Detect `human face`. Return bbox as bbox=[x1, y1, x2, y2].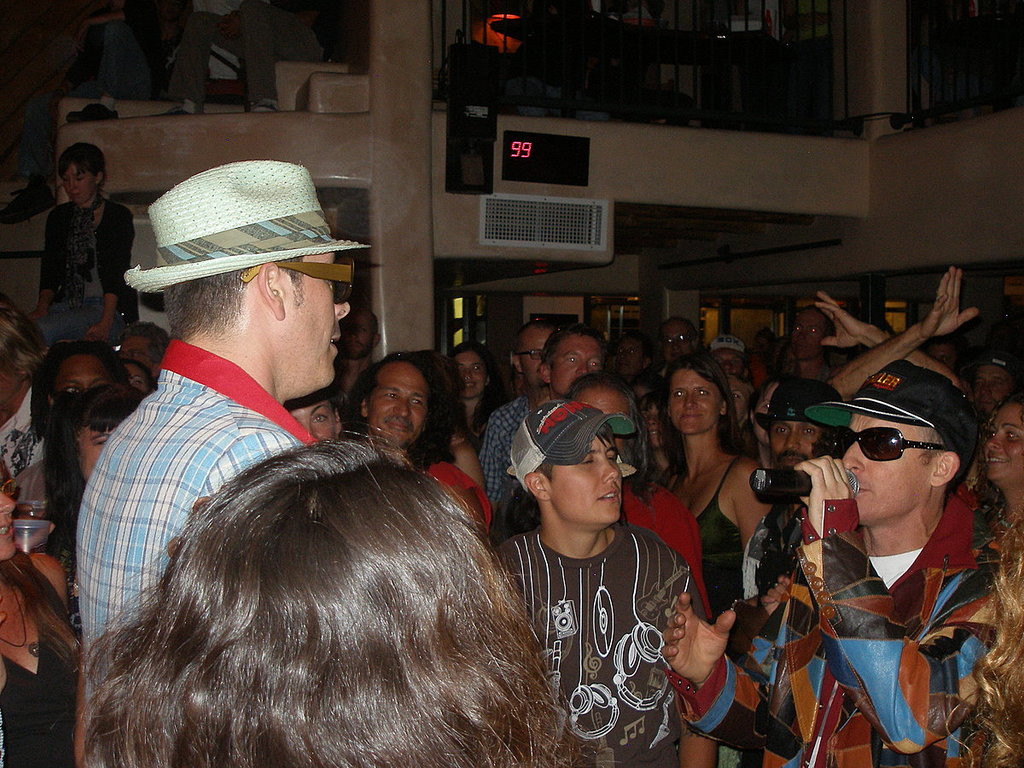
bbox=[789, 306, 825, 353].
